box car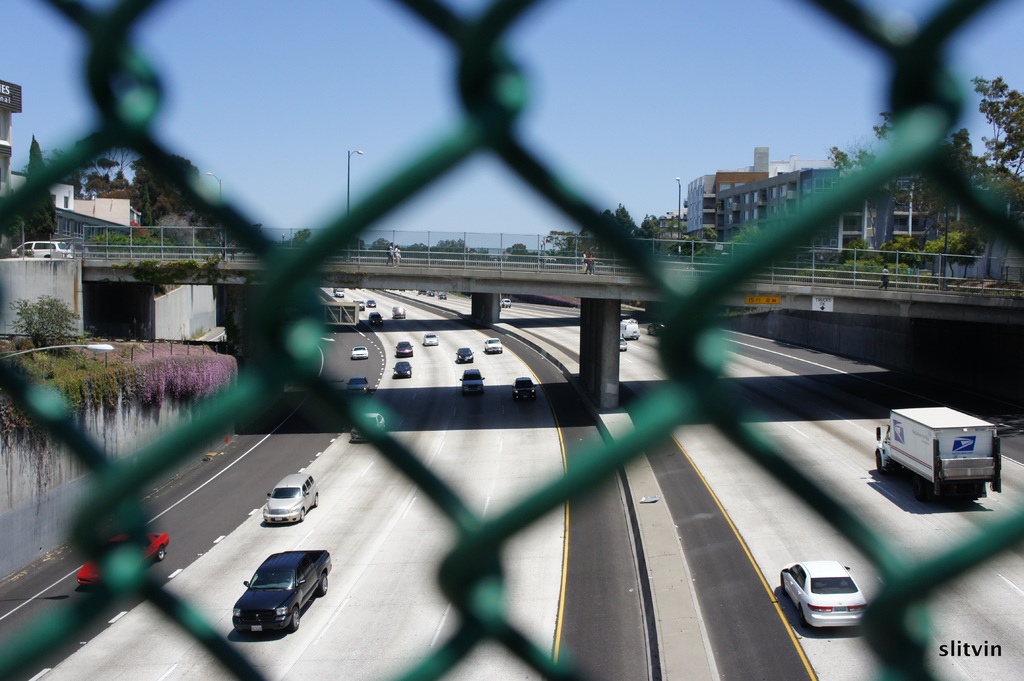
x1=420 y1=333 x2=437 y2=344
